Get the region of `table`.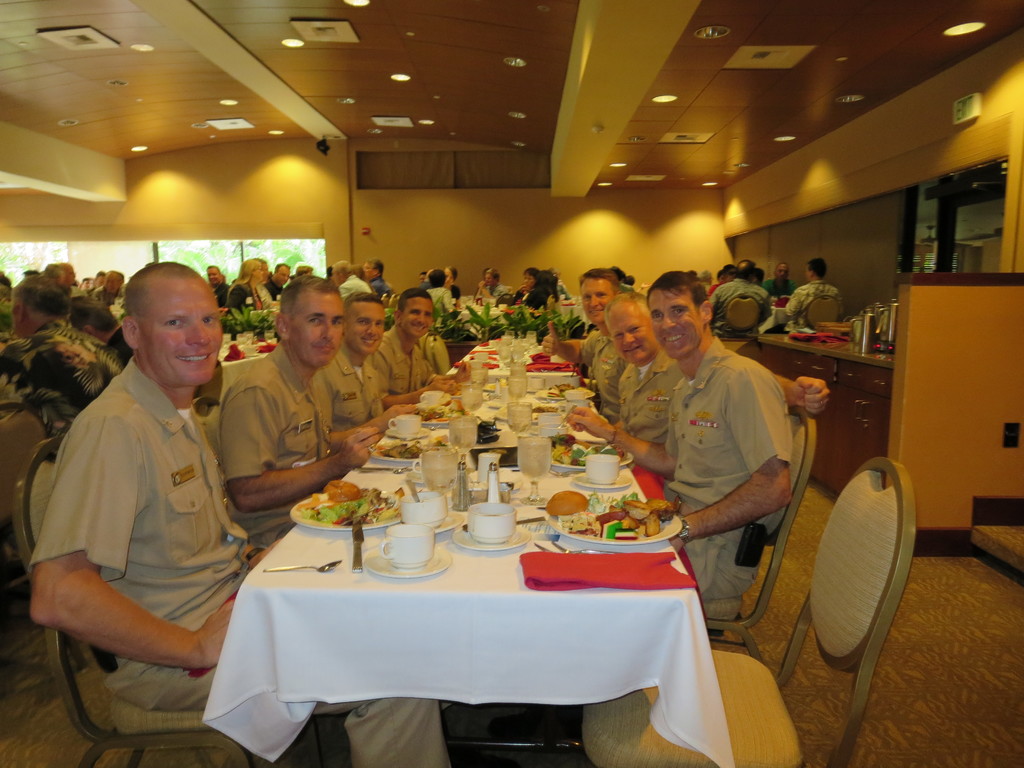
left=221, top=327, right=278, bottom=401.
